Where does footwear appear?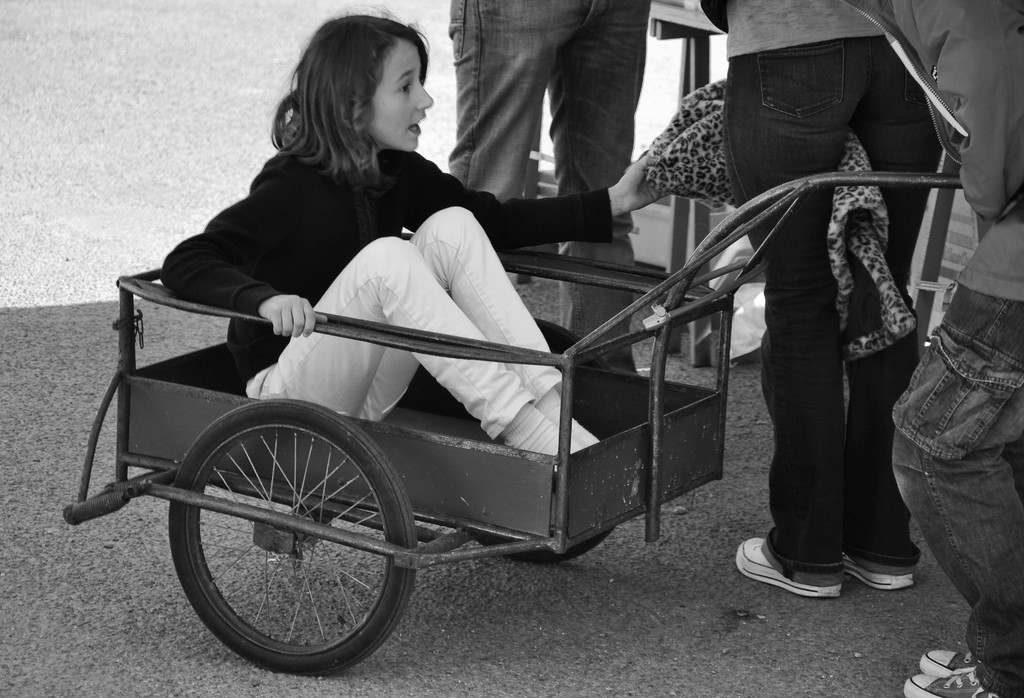
Appears at 841:555:915:591.
